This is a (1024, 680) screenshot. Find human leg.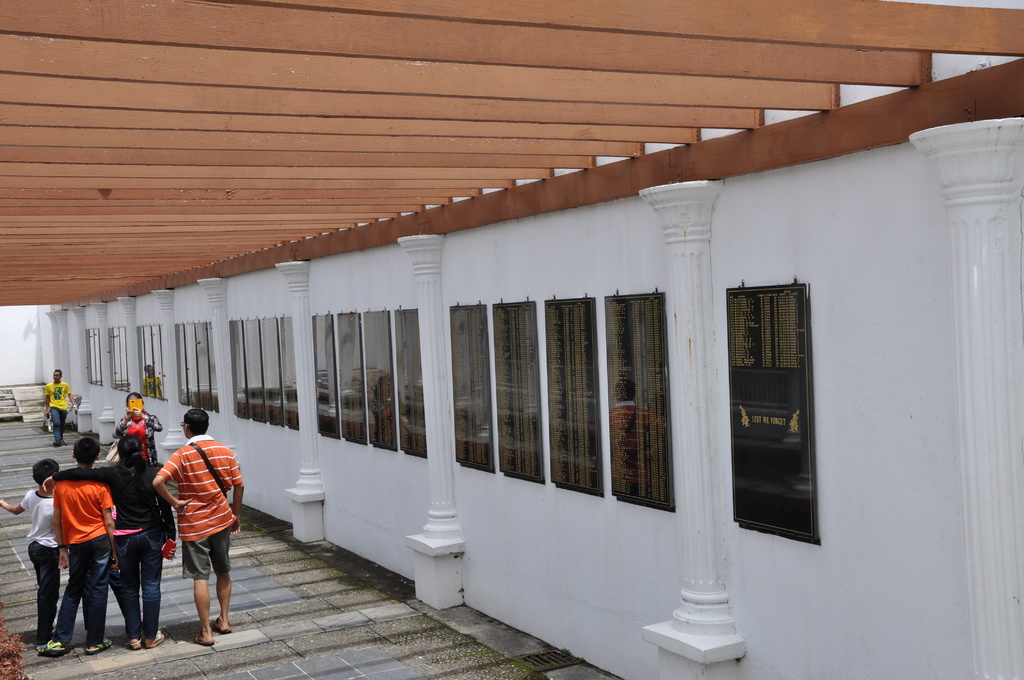
Bounding box: bbox=[52, 407, 67, 448].
